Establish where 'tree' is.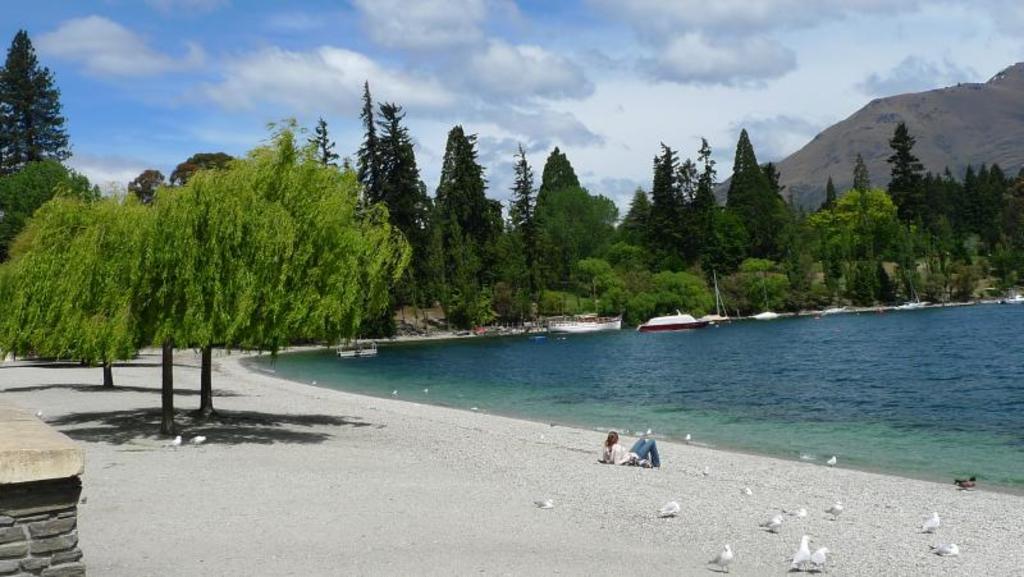
Established at region(355, 74, 385, 202).
